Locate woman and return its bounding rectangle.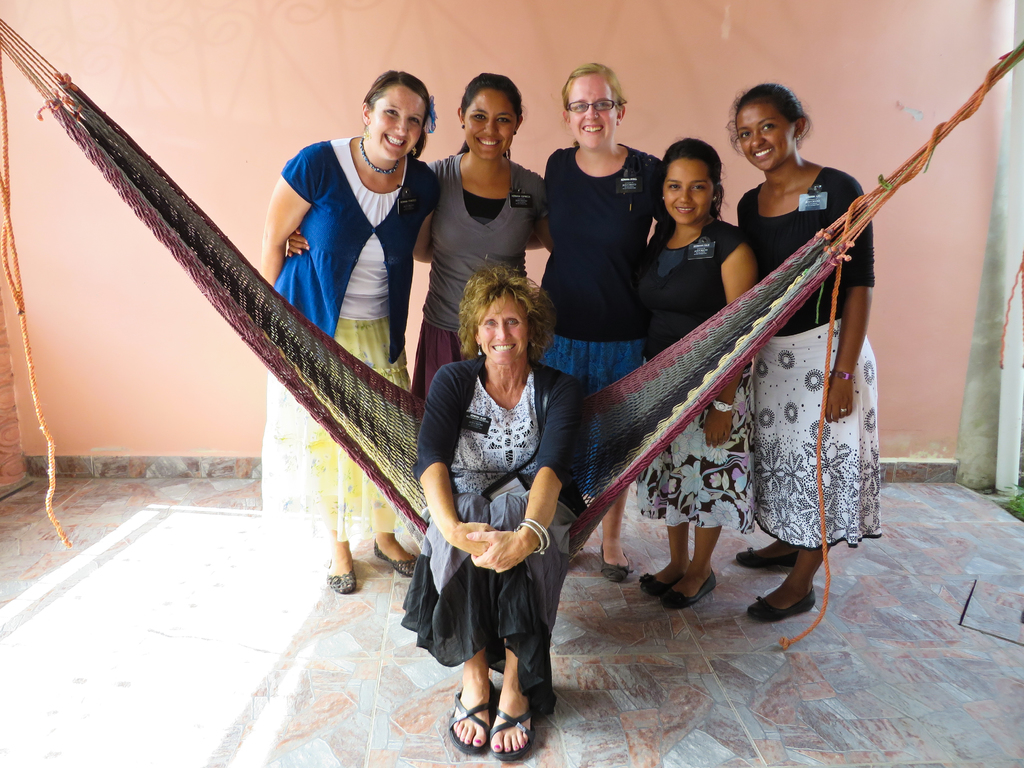
rect(413, 244, 580, 748).
